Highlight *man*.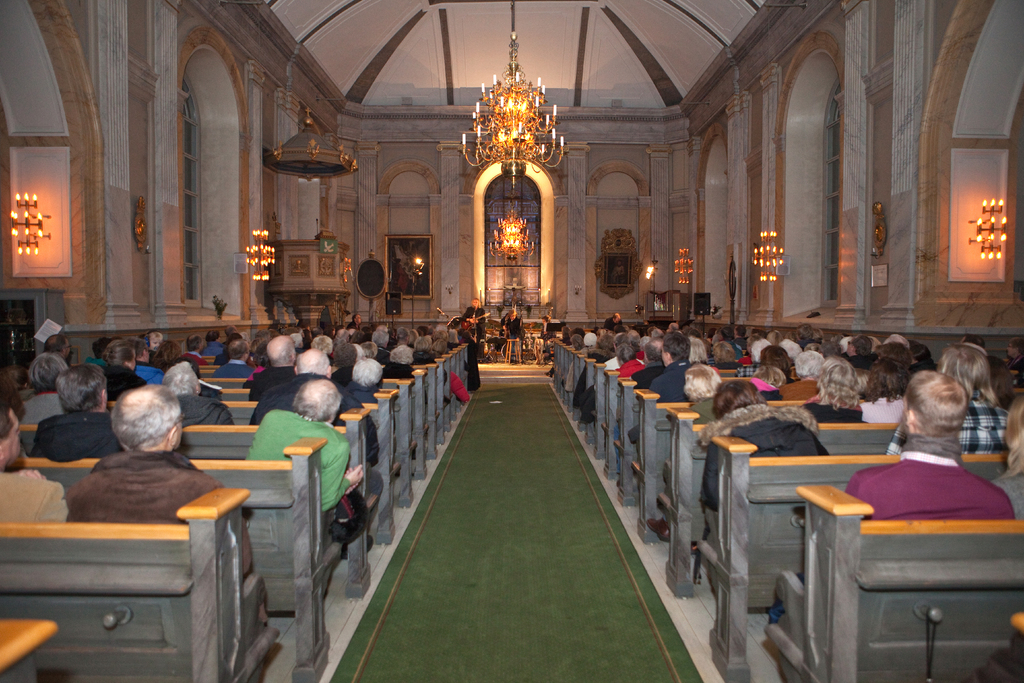
Highlighted region: x1=132, y1=337, x2=164, y2=382.
